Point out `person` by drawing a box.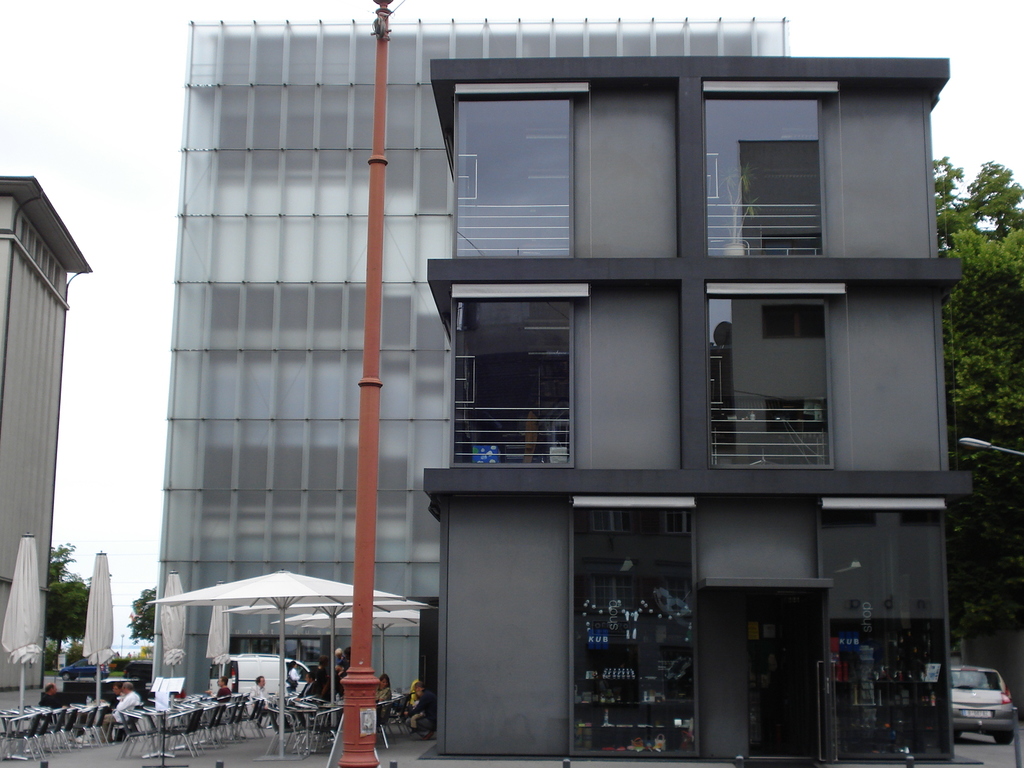
{"left": 248, "top": 676, "right": 282, "bottom": 735}.
